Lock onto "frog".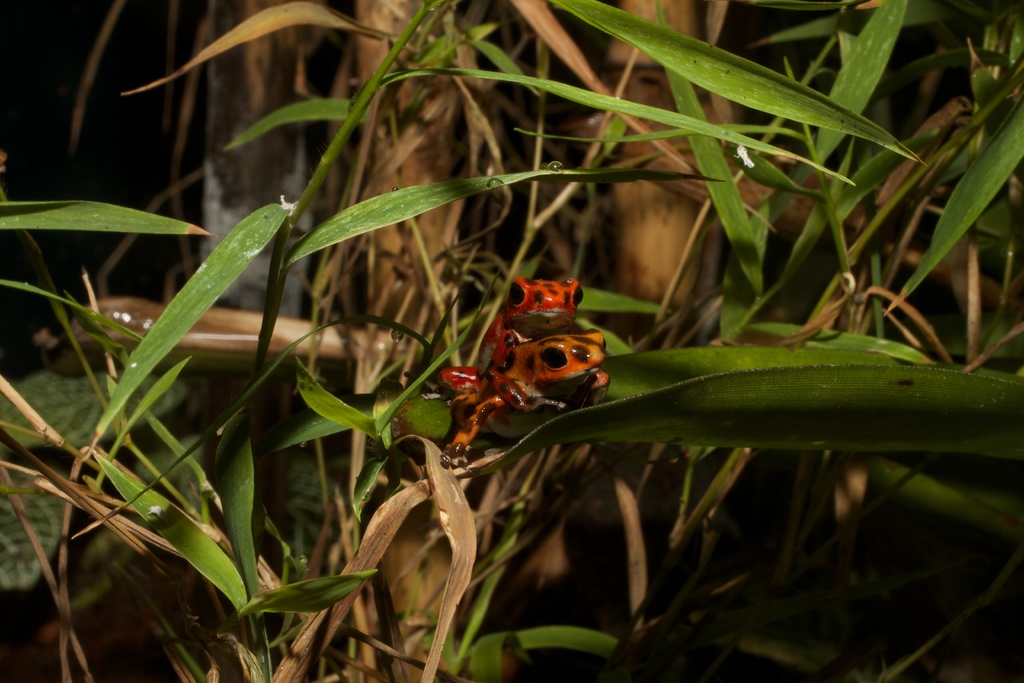
Locked: rect(478, 273, 586, 334).
